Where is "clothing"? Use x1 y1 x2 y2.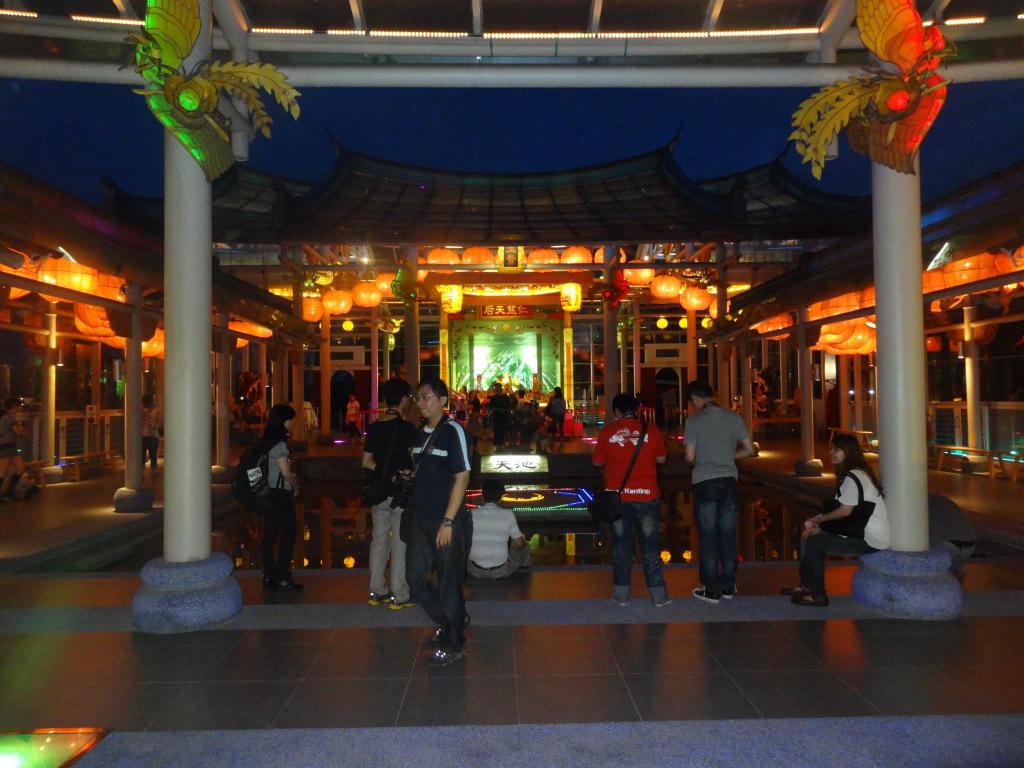
467 498 533 579.
